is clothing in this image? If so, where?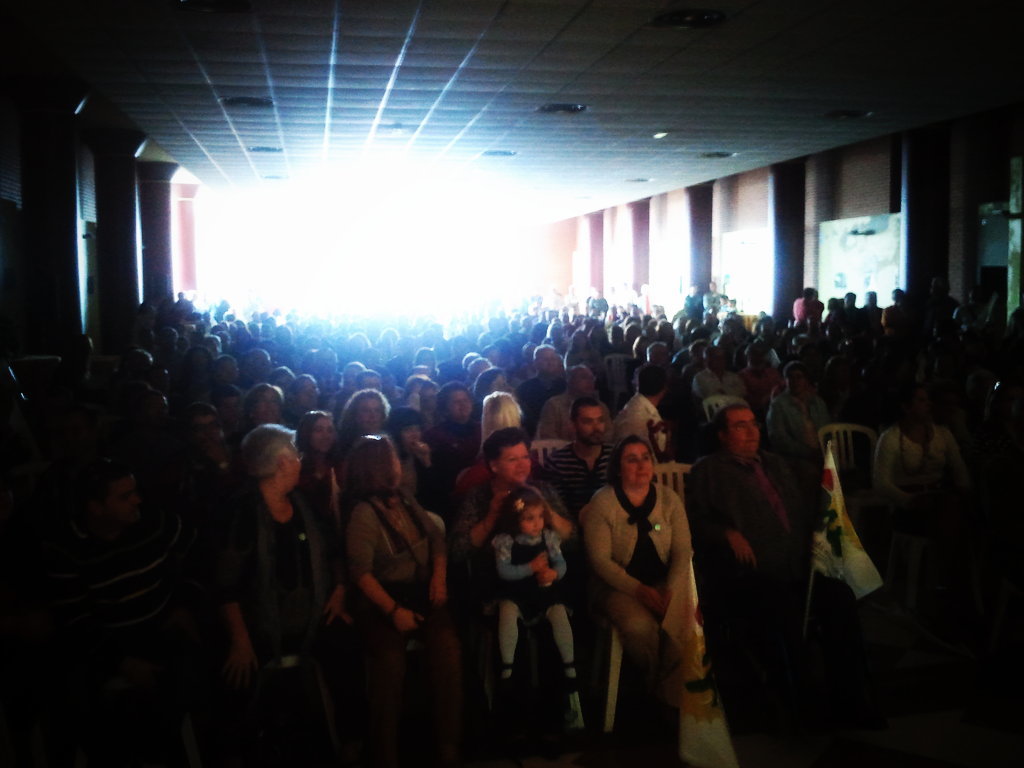
Yes, at [left=698, top=456, right=819, bottom=639].
